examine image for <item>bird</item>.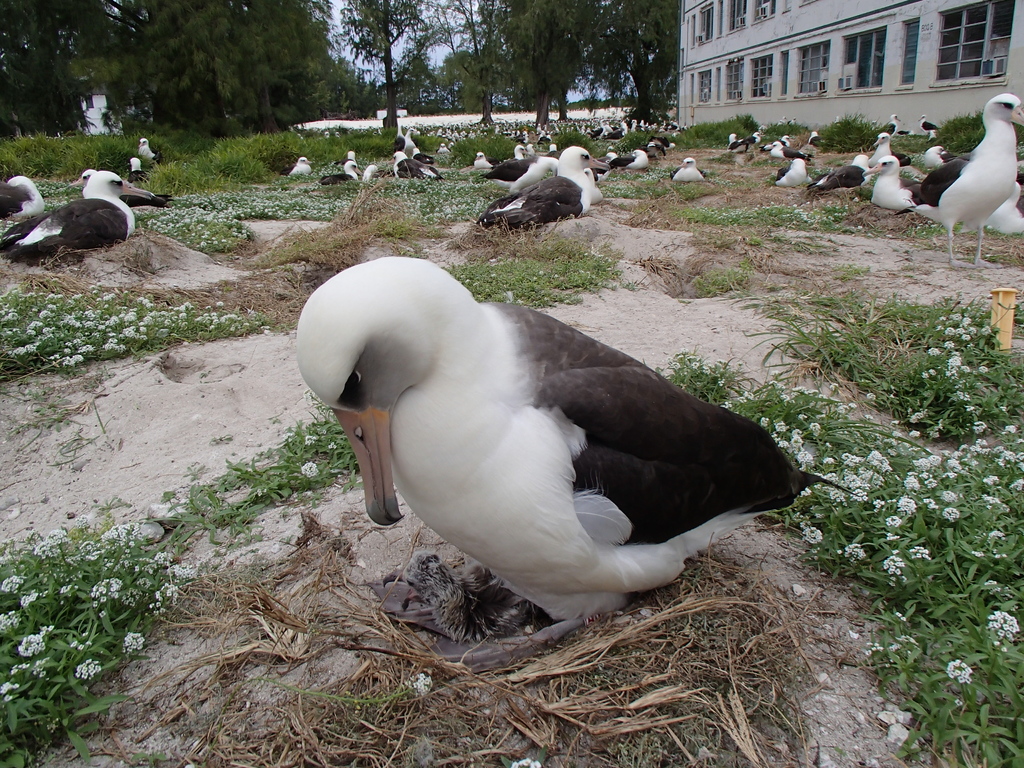
Examination result: 546/142/563/161.
